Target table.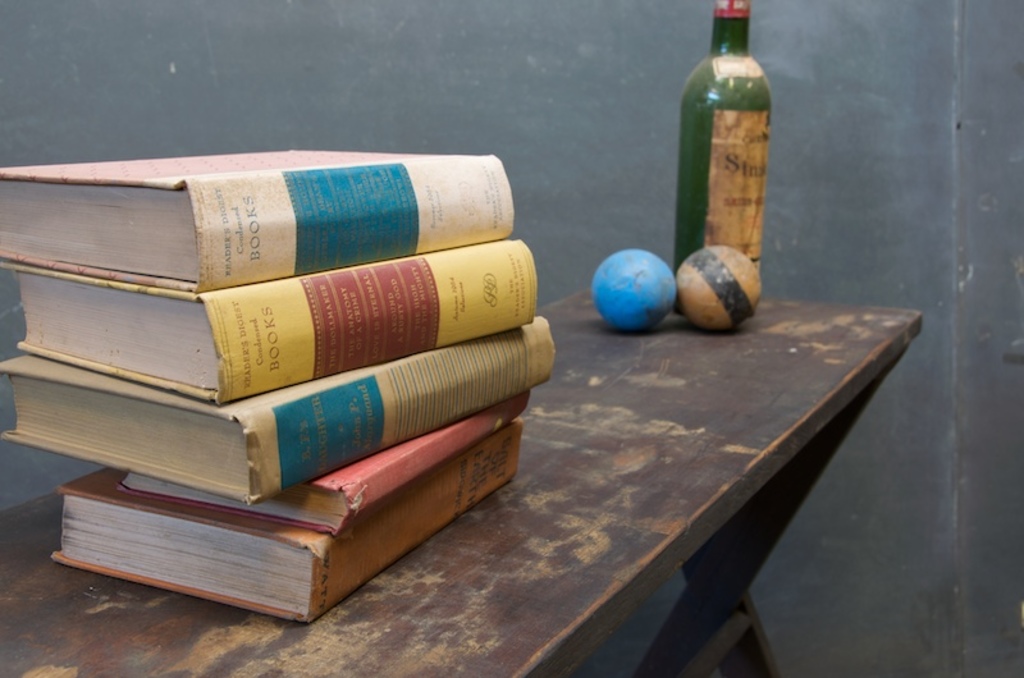
Target region: BBox(0, 290, 908, 677).
